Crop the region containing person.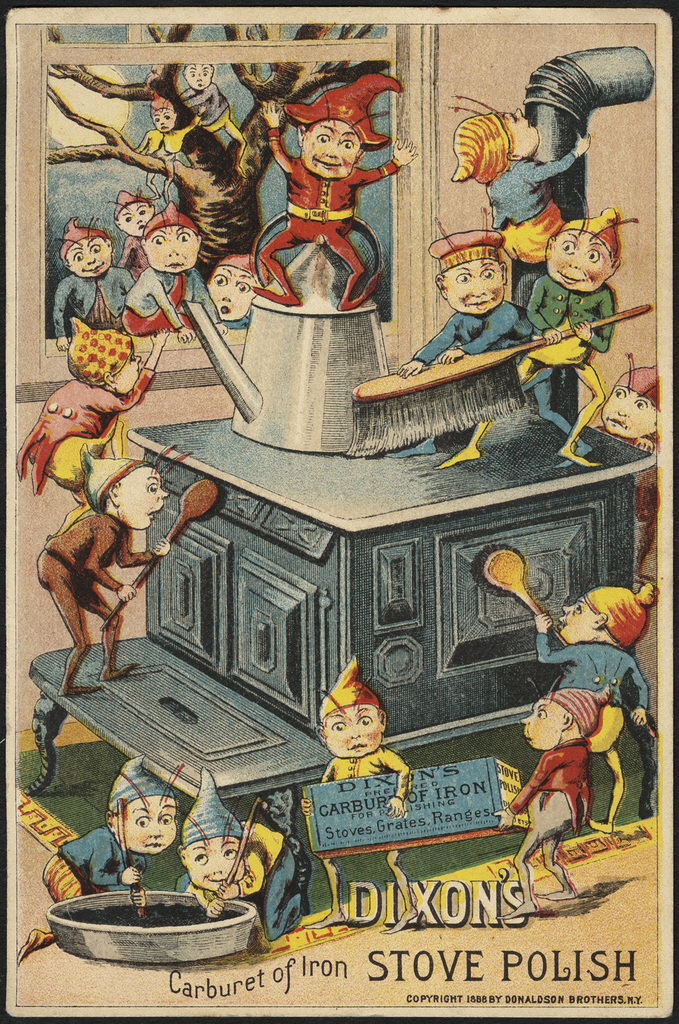
Crop region: [20, 752, 178, 969].
